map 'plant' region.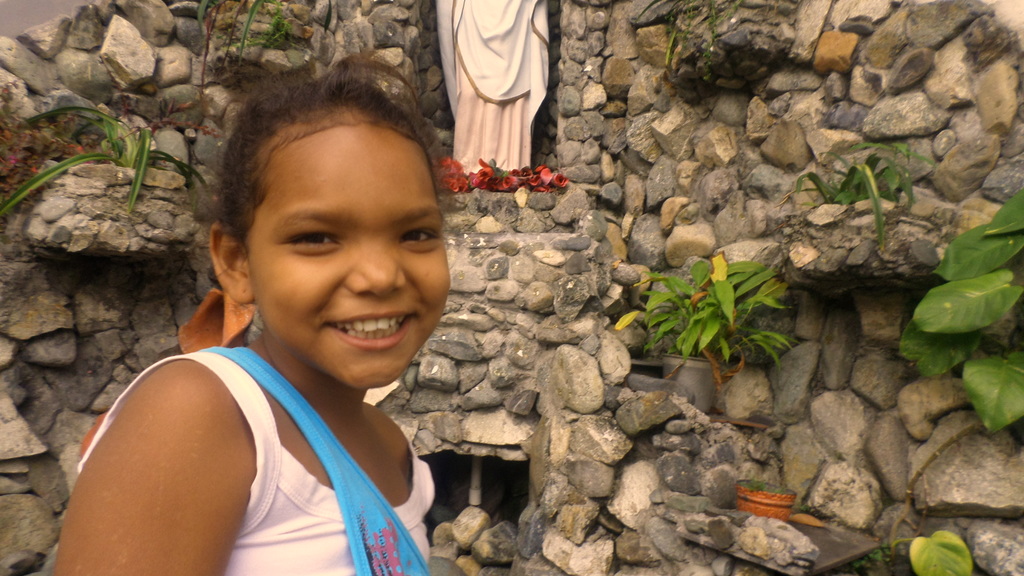
Mapped to select_region(791, 527, 956, 575).
